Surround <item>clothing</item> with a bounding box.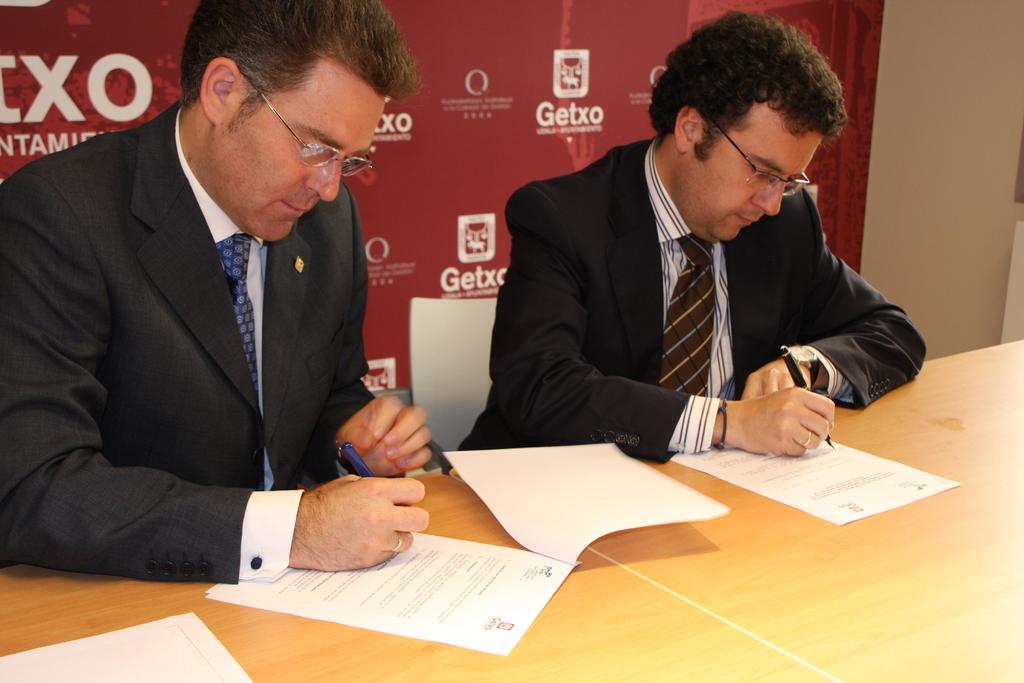
(x1=478, y1=106, x2=899, y2=482).
